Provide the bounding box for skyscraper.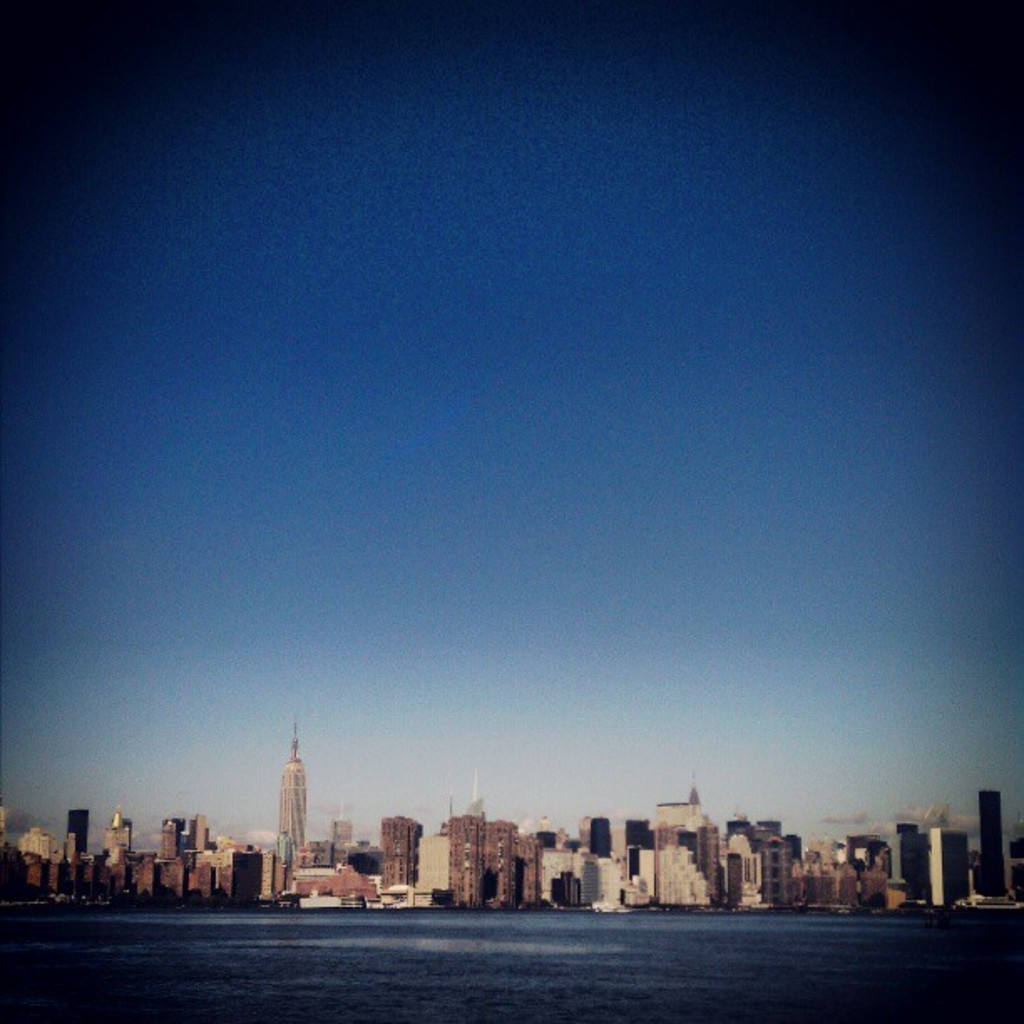
3:830:62:907.
